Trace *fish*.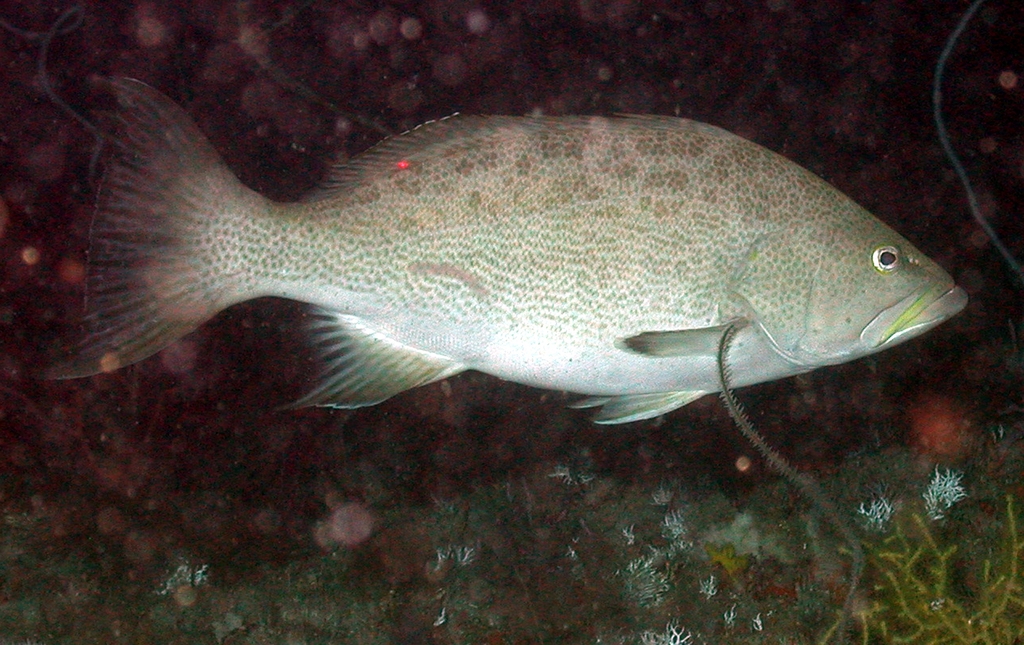
Traced to (60,81,984,475).
